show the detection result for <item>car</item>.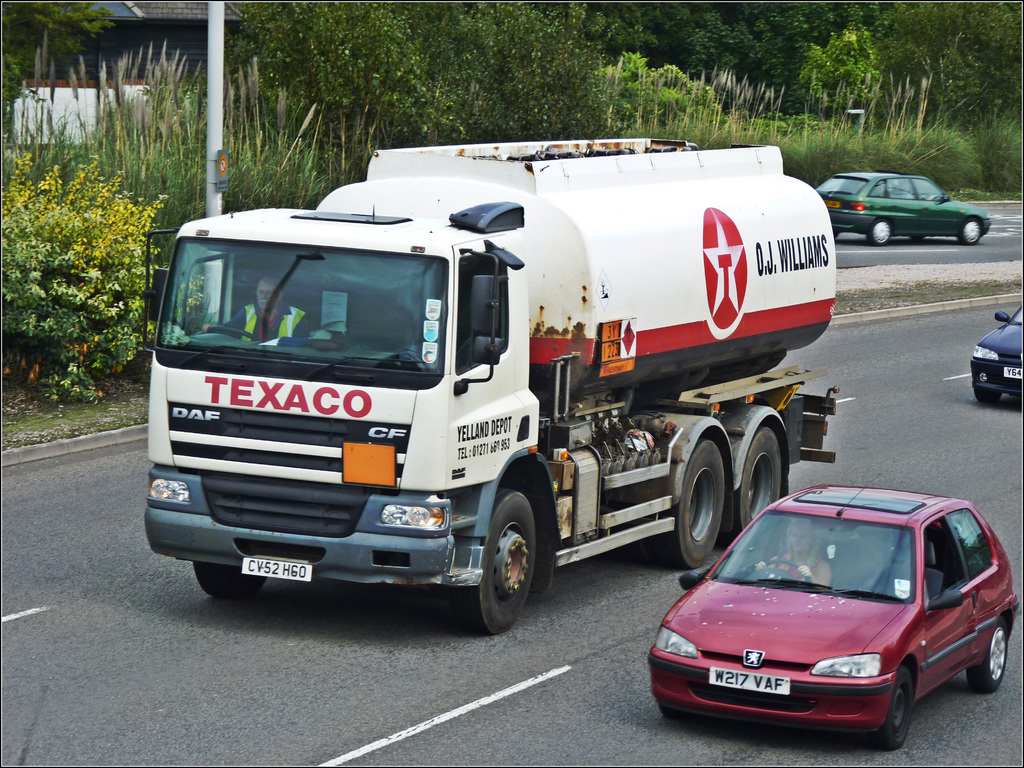
l=815, t=170, r=995, b=243.
